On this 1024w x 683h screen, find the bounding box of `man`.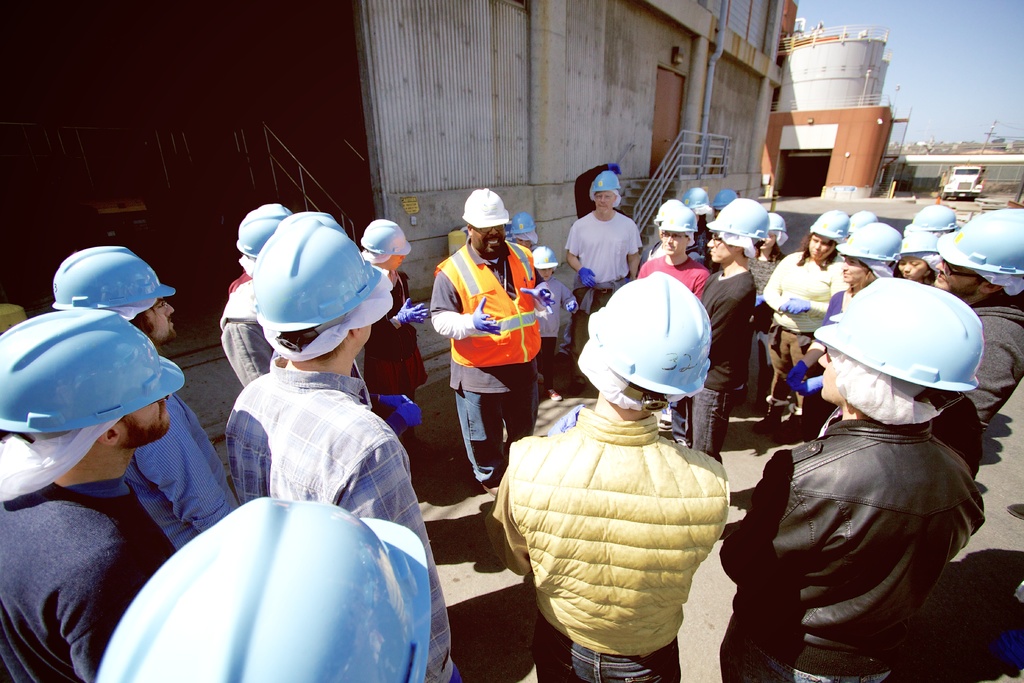
Bounding box: [x1=216, y1=202, x2=419, y2=445].
